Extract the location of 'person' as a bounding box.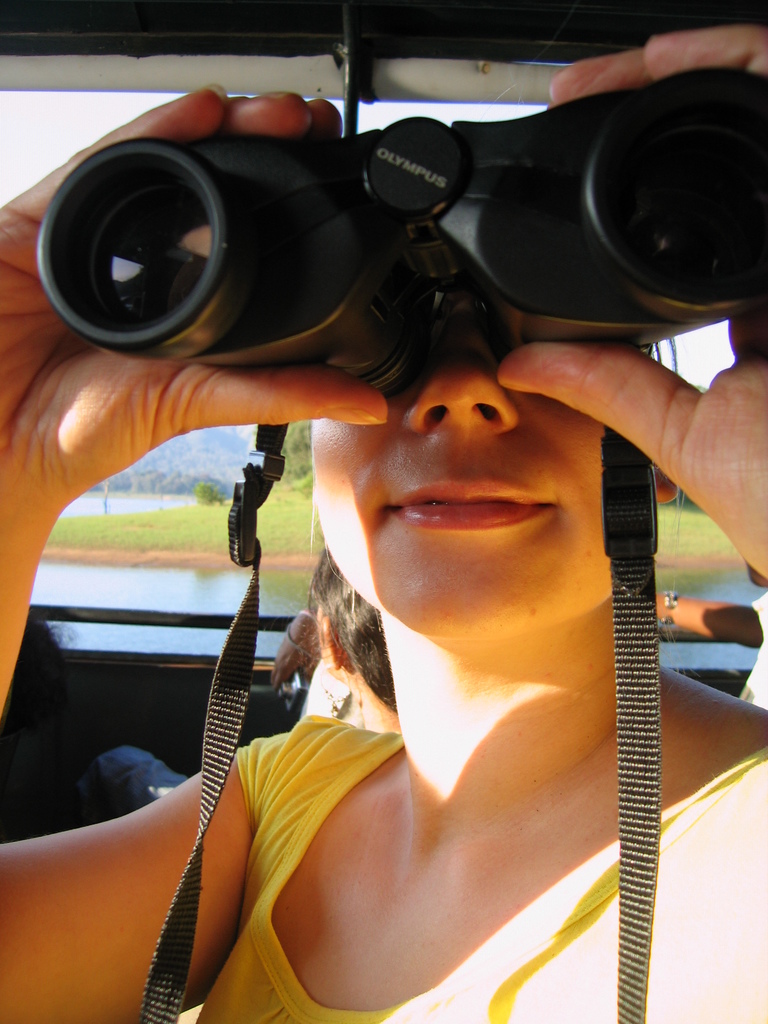
(0,24,767,1023).
